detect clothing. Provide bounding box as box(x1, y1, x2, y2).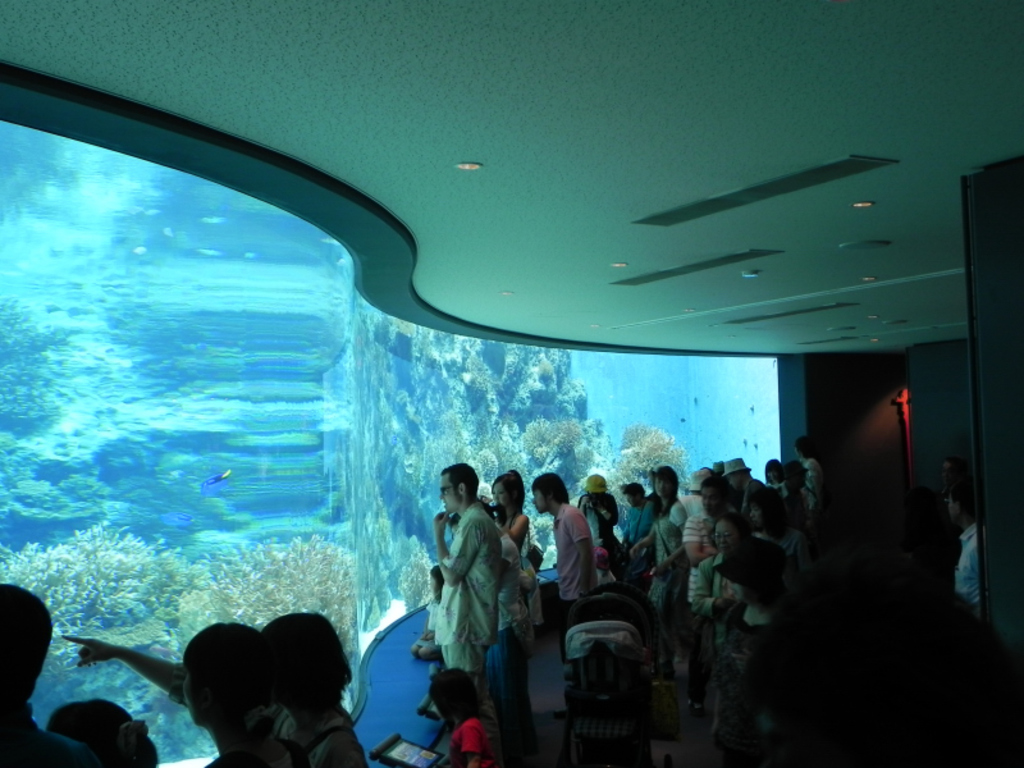
box(0, 701, 101, 767).
